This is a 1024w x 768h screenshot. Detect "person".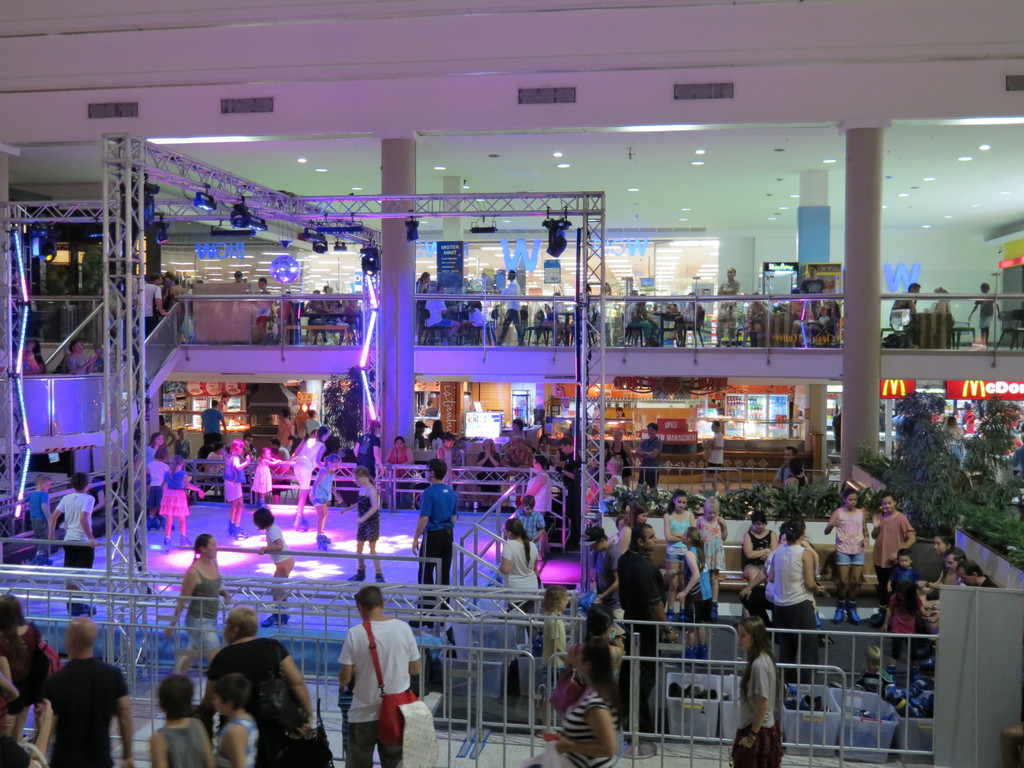
select_region(200, 400, 230, 446).
